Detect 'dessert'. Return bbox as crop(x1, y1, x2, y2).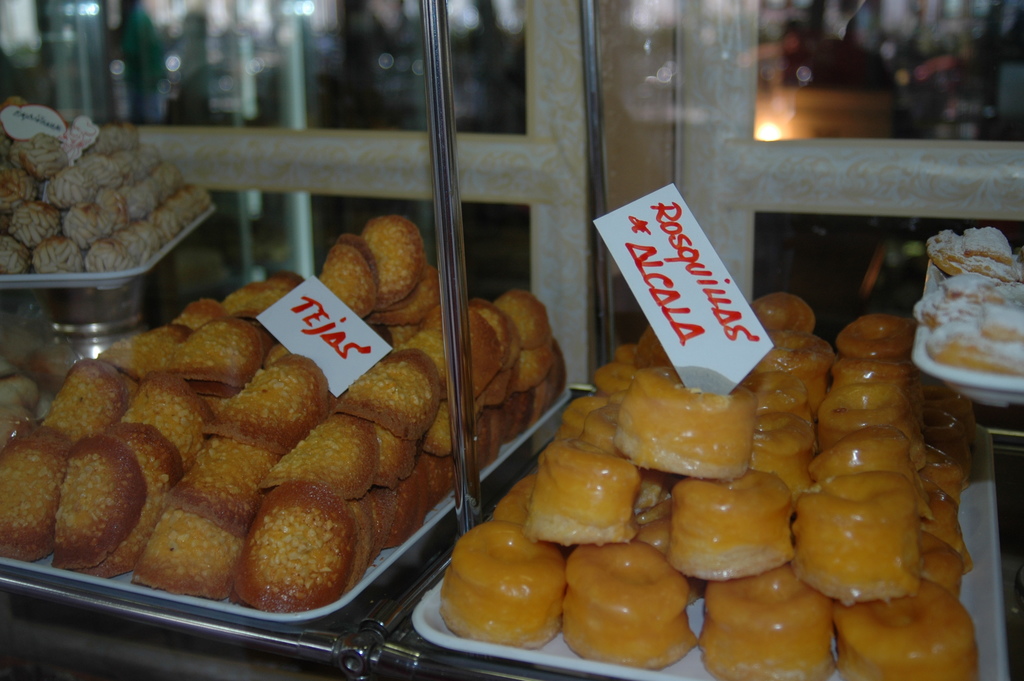
crop(227, 346, 325, 432).
